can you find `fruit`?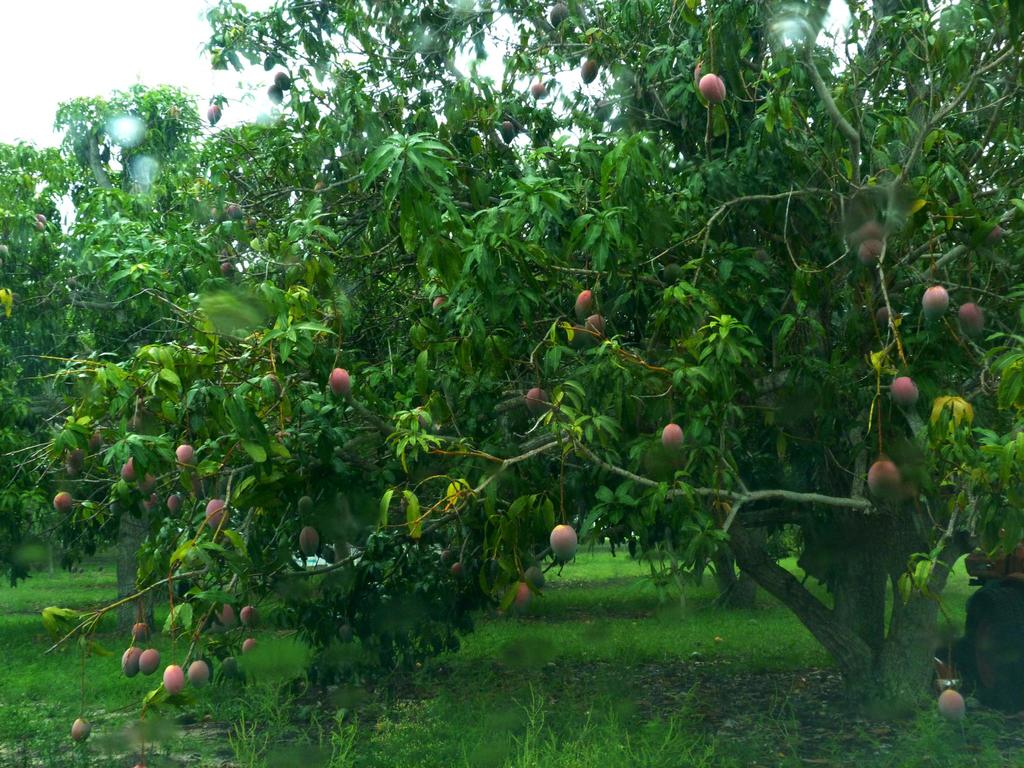
Yes, bounding box: 856 241 879 264.
